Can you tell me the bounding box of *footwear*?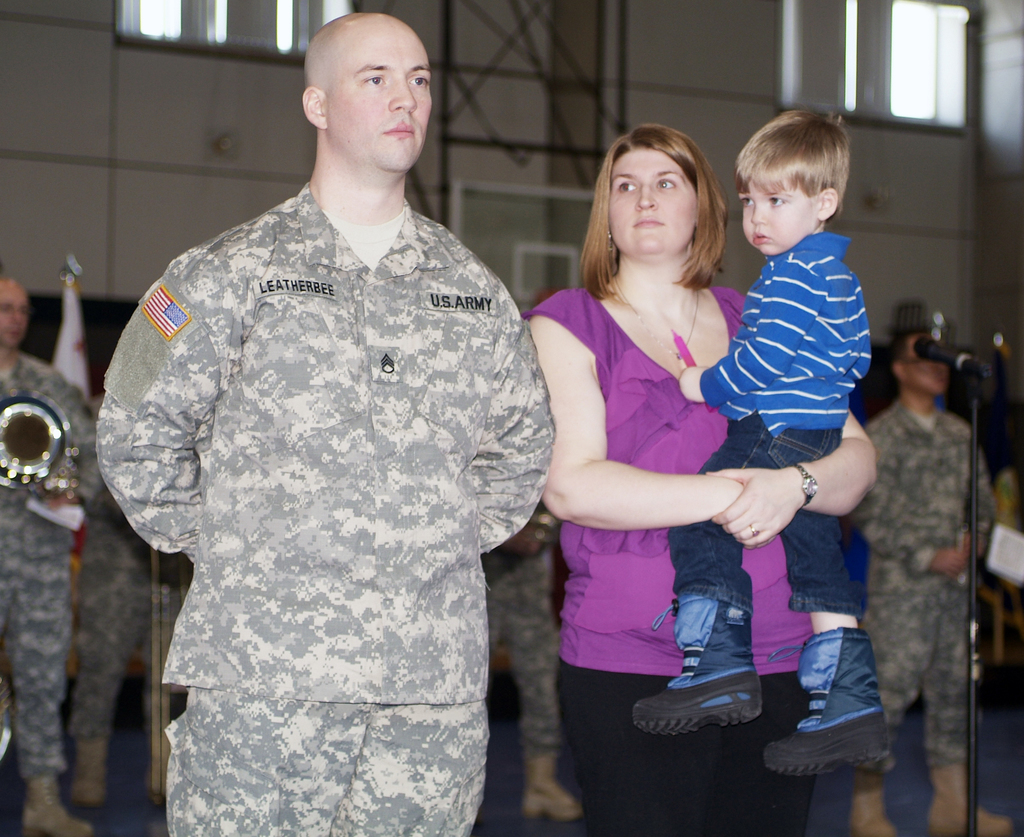
pyautogui.locateOnScreen(630, 589, 764, 733).
